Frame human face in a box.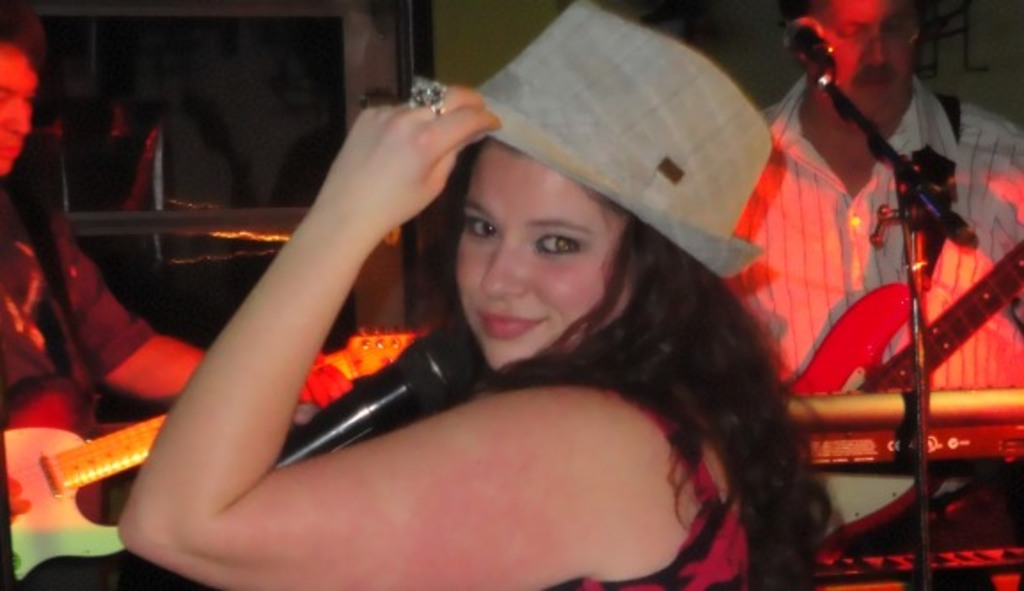
<bbox>0, 39, 43, 176</bbox>.
